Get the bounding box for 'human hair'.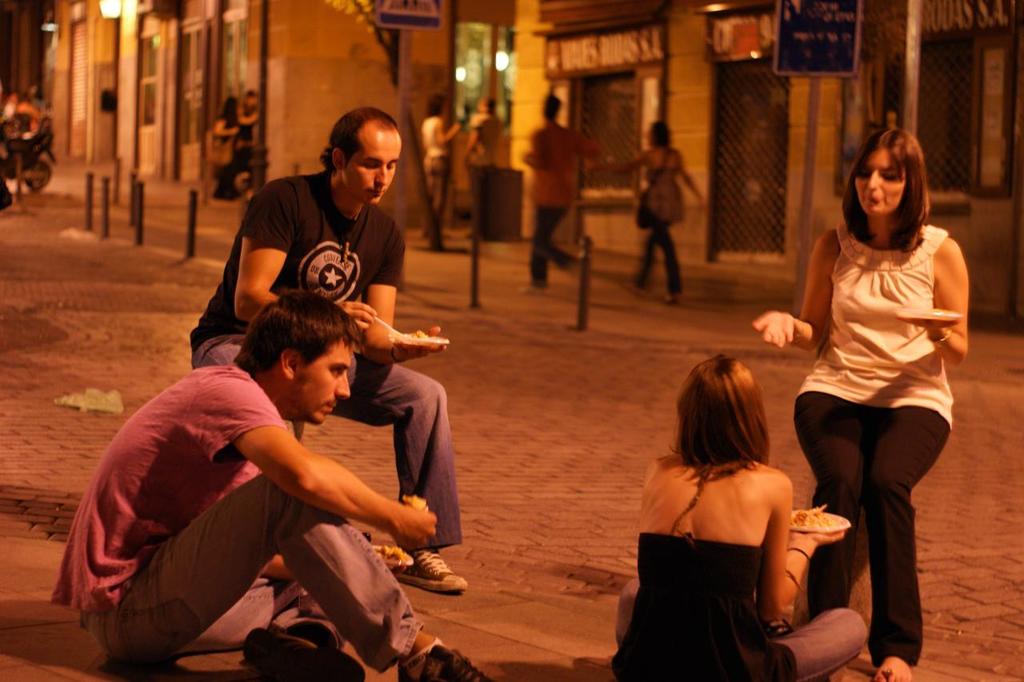
region(674, 355, 794, 502).
